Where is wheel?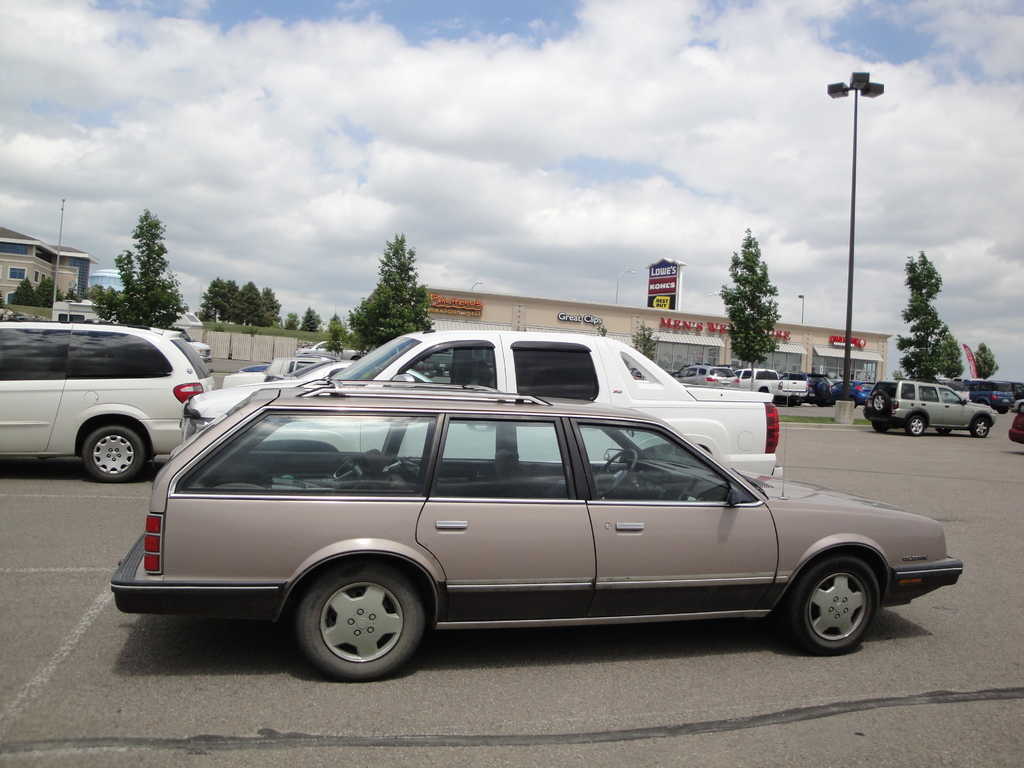
(907, 415, 924, 435).
